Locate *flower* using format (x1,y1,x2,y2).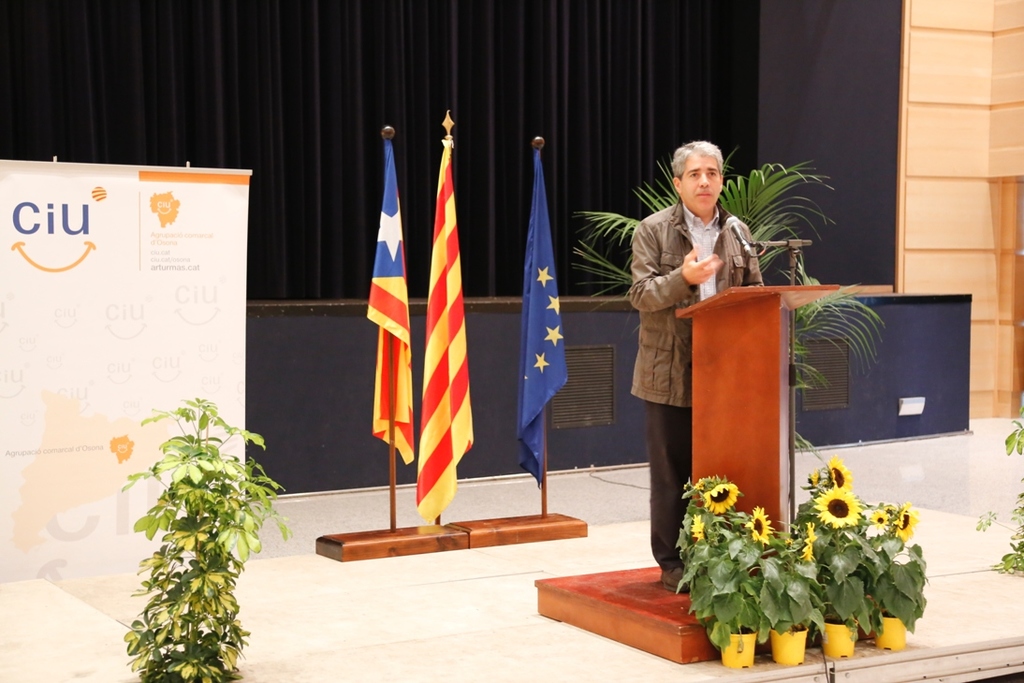
(892,501,917,543).
